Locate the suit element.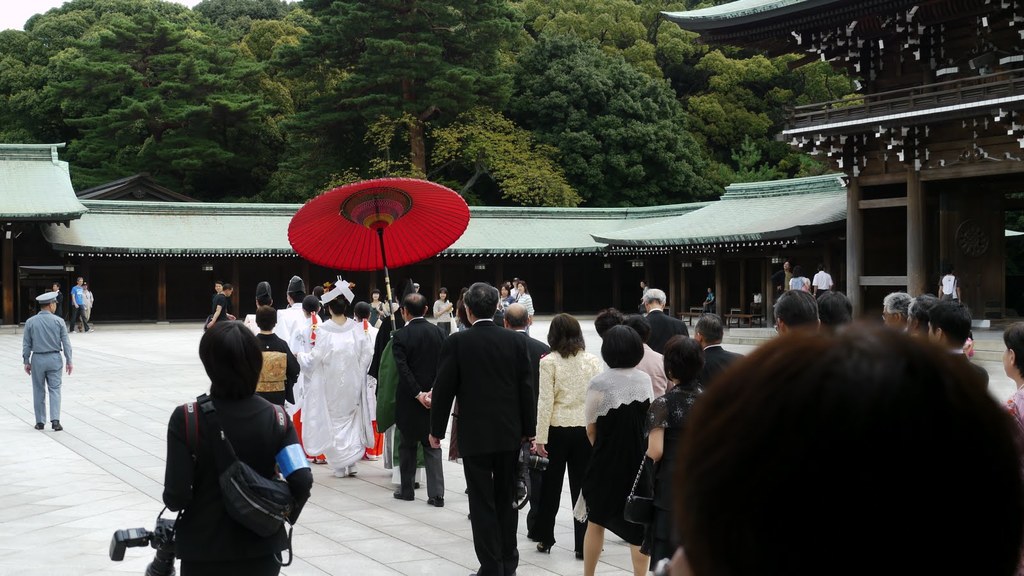
Element bbox: (698, 341, 744, 394).
